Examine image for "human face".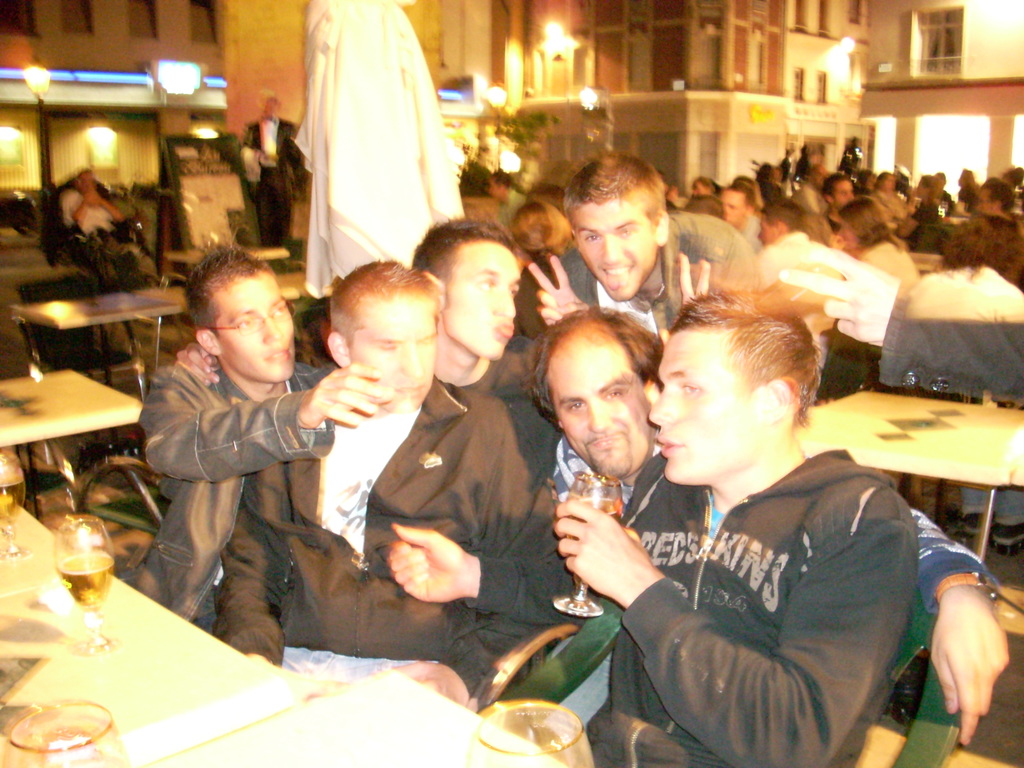
Examination result: Rect(644, 324, 764, 469).
